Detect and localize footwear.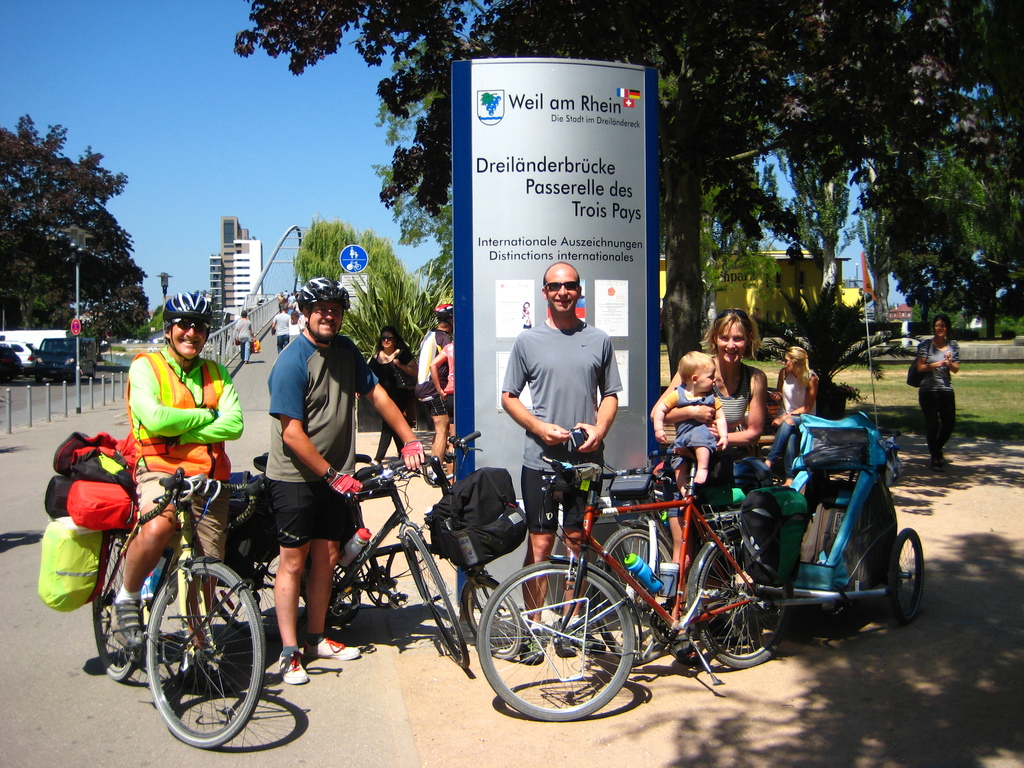
Localized at Rect(521, 625, 548, 664).
